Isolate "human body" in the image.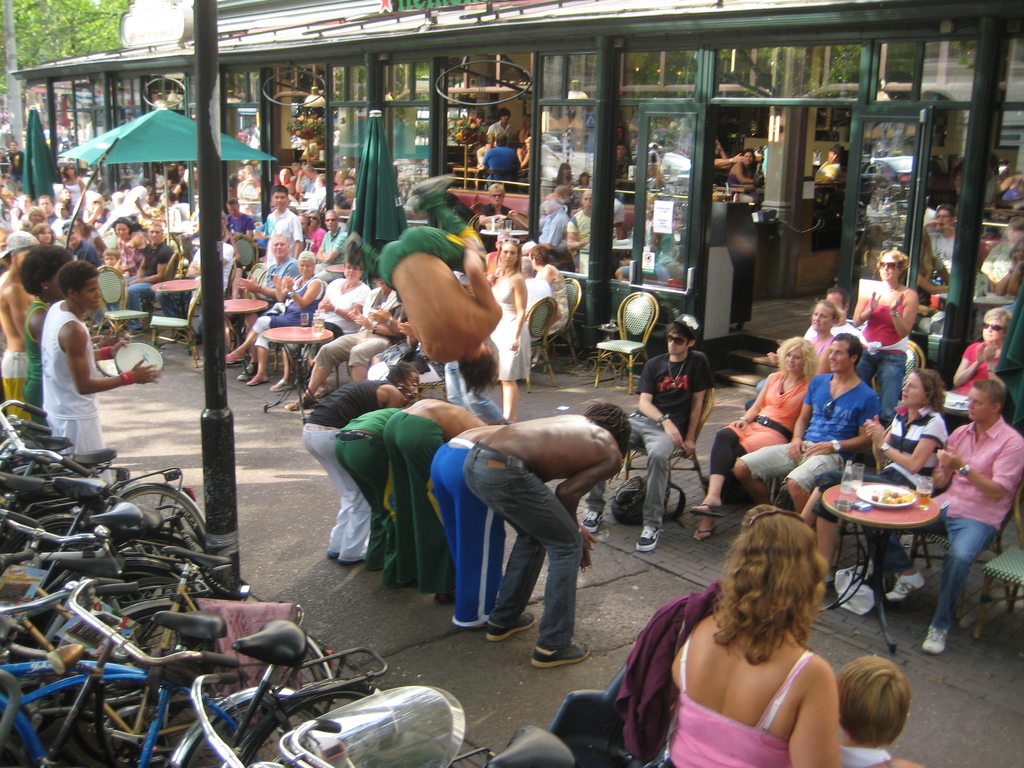
Isolated region: x1=624, y1=326, x2=697, y2=547.
